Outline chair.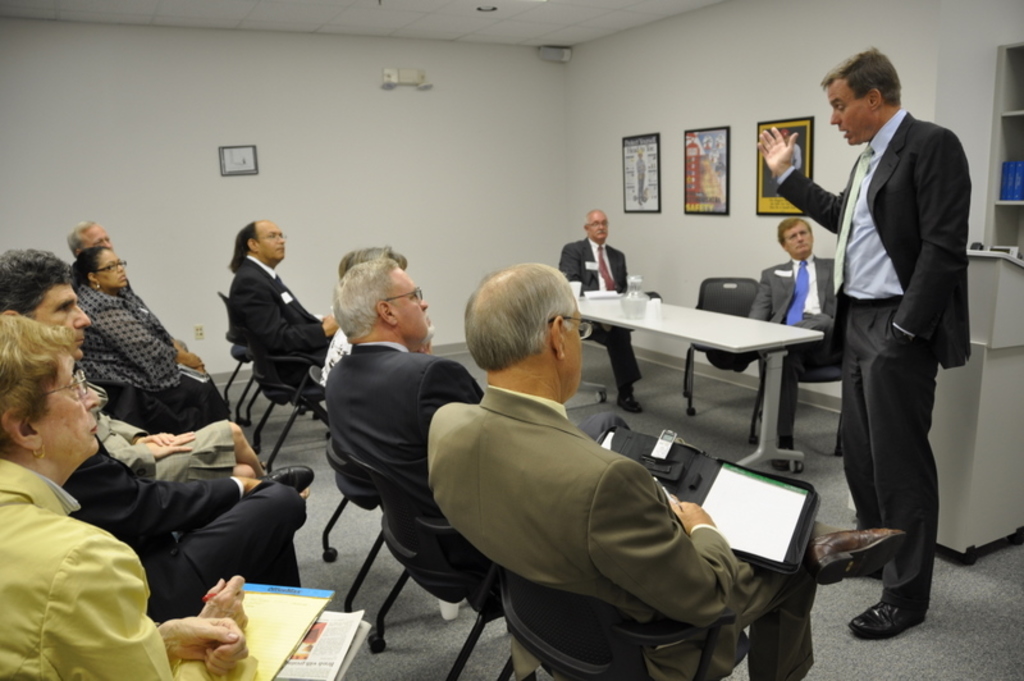
Outline: {"x1": 681, "y1": 278, "x2": 768, "y2": 407}.
